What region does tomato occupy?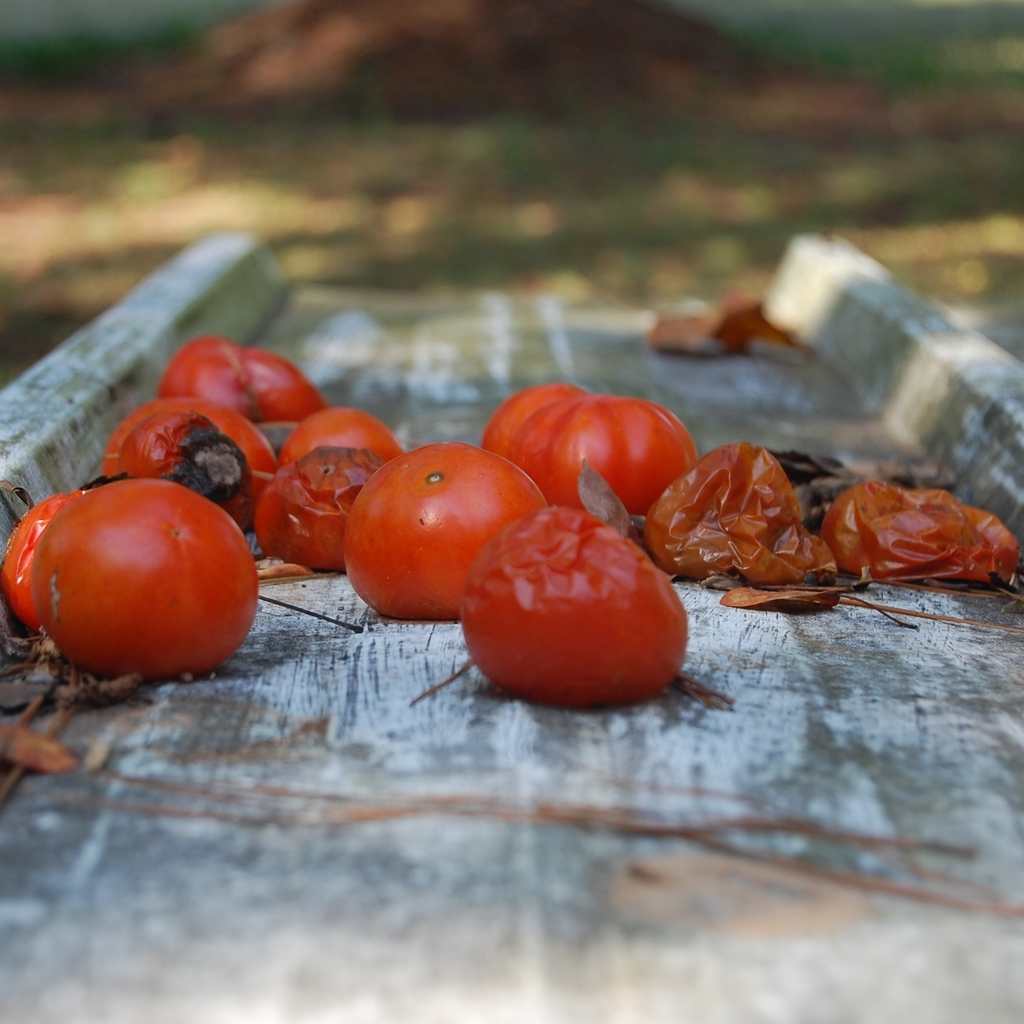
{"left": 452, "top": 501, "right": 704, "bottom": 711}.
